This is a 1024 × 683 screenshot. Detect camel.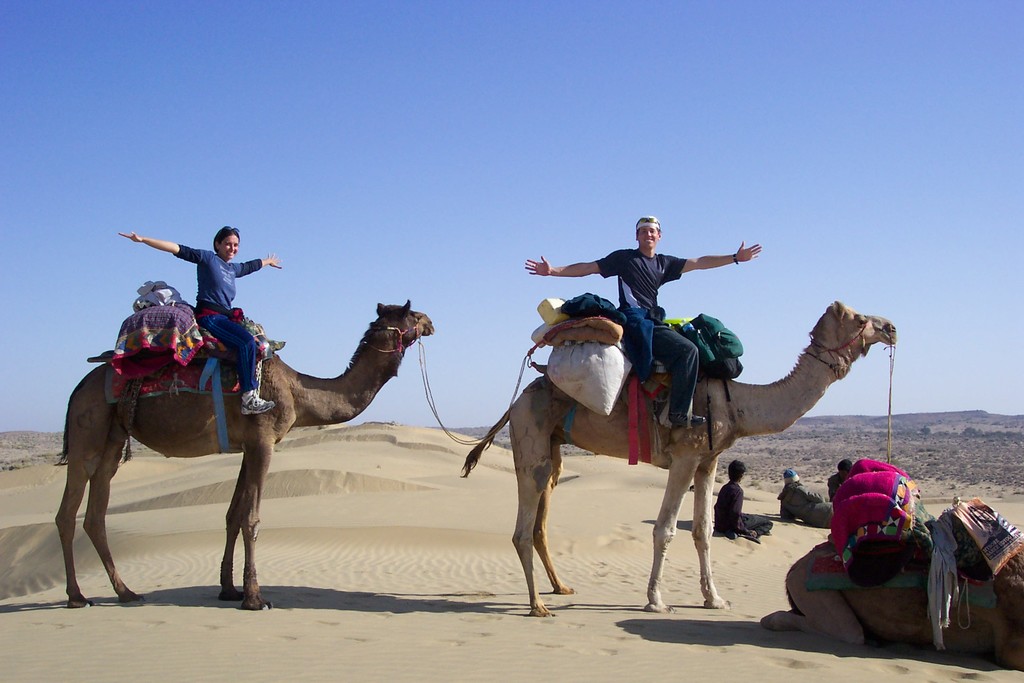
crop(459, 299, 899, 617).
